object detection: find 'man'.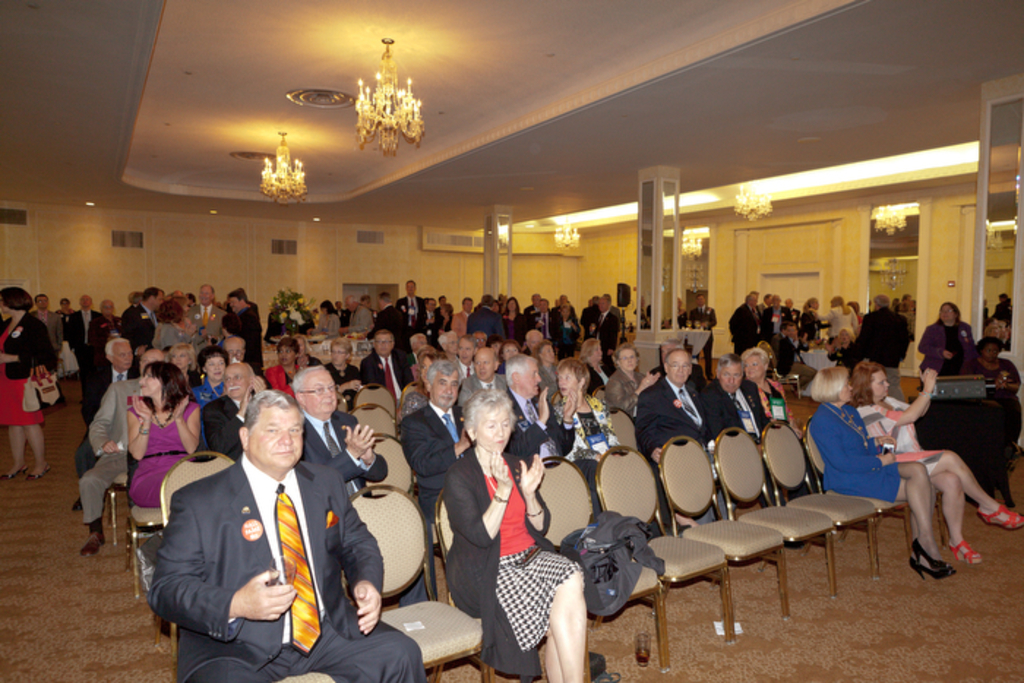
pyautogui.locateOnScreen(219, 336, 247, 363).
